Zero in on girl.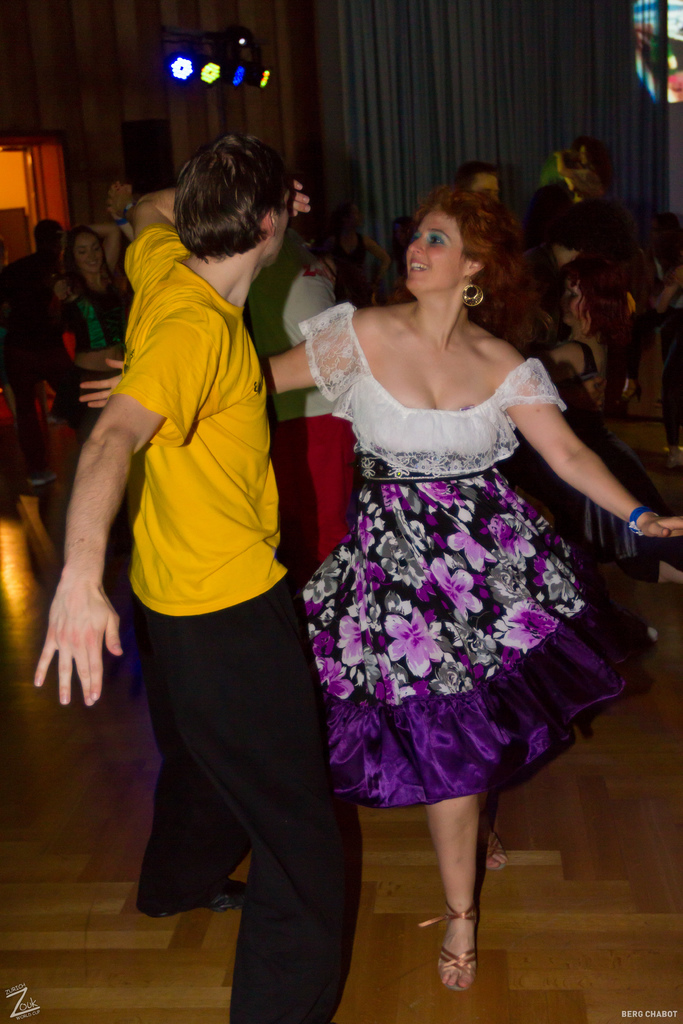
Zeroed in: BBox(76, 189, 682, 994).
